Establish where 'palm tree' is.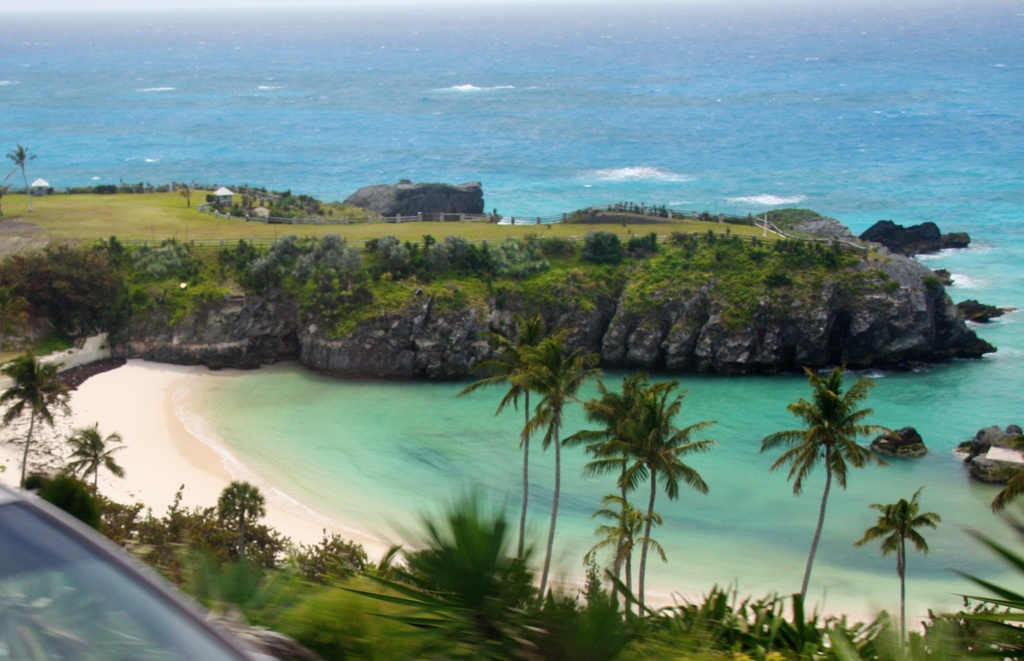
Established at locate(215, 477, 266, 550).
